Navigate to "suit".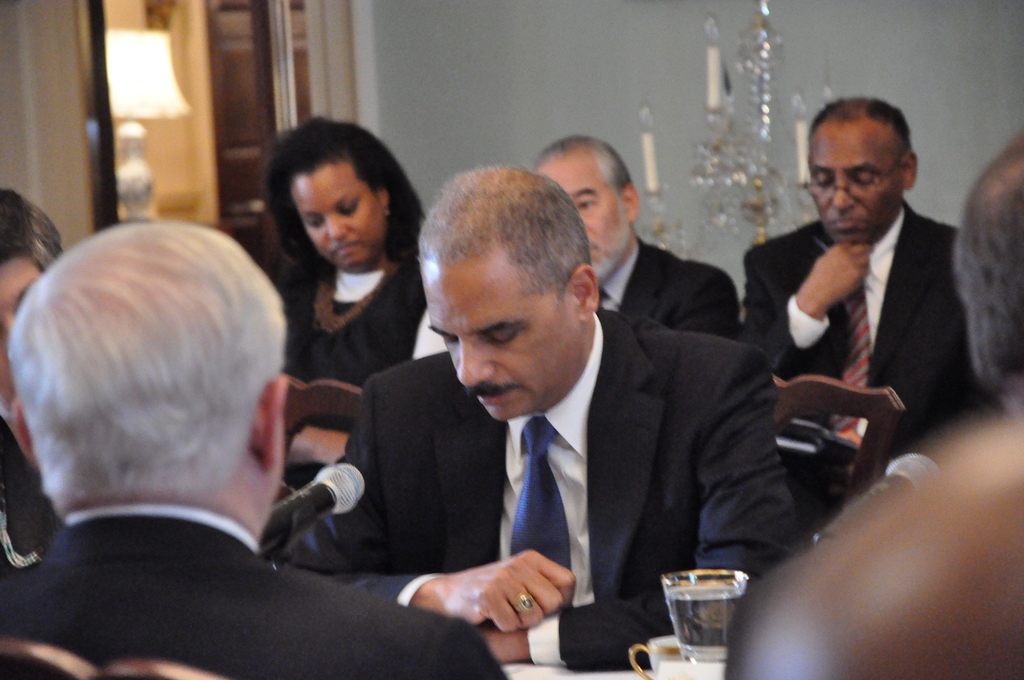
Navigation target: region(743, 200, 1005, 534).
